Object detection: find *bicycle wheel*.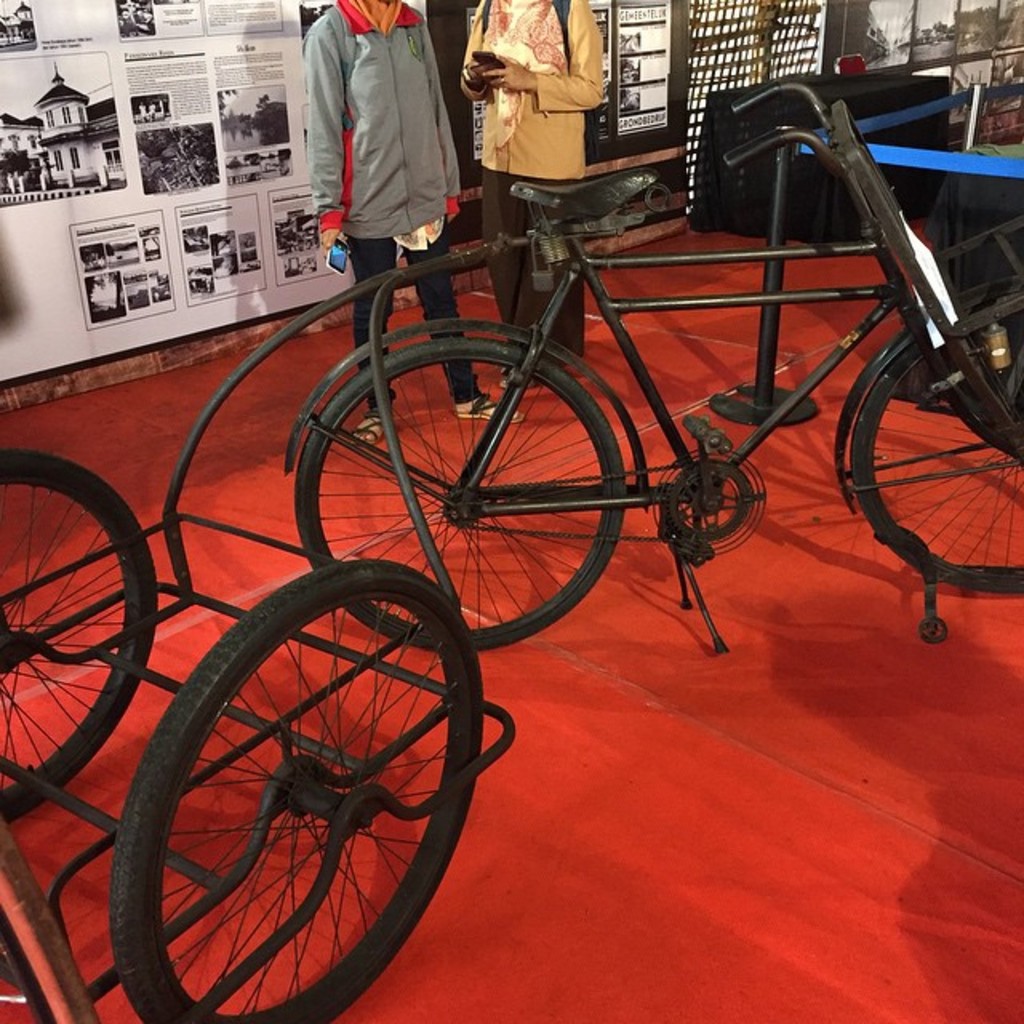
region(848, 278, 1022, 598).
